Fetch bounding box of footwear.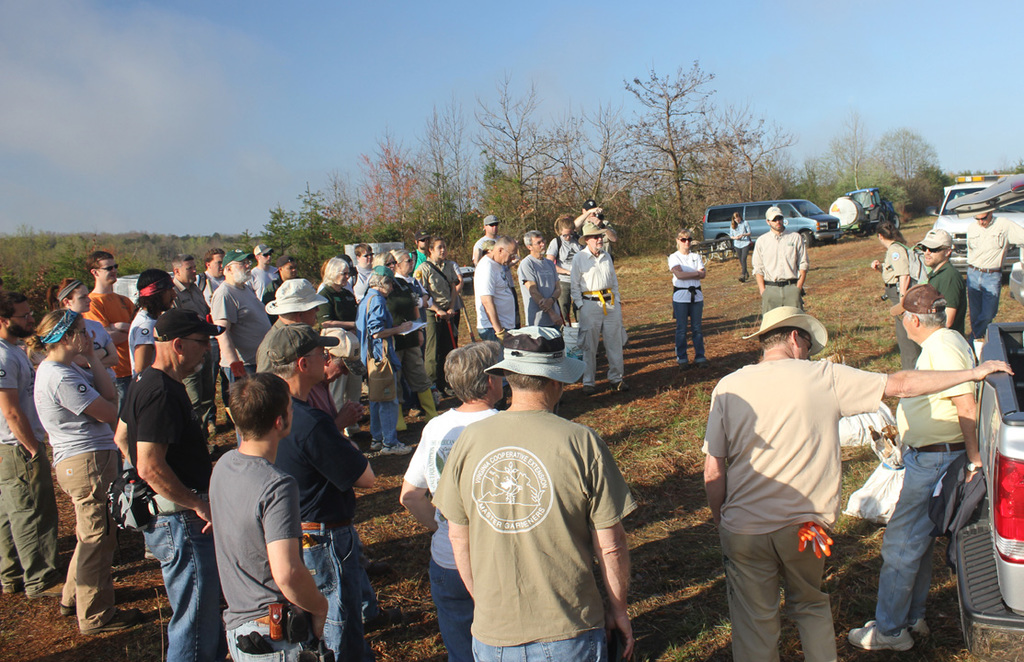
Bbox: left=846, top=622, right=915, bottom=652.
